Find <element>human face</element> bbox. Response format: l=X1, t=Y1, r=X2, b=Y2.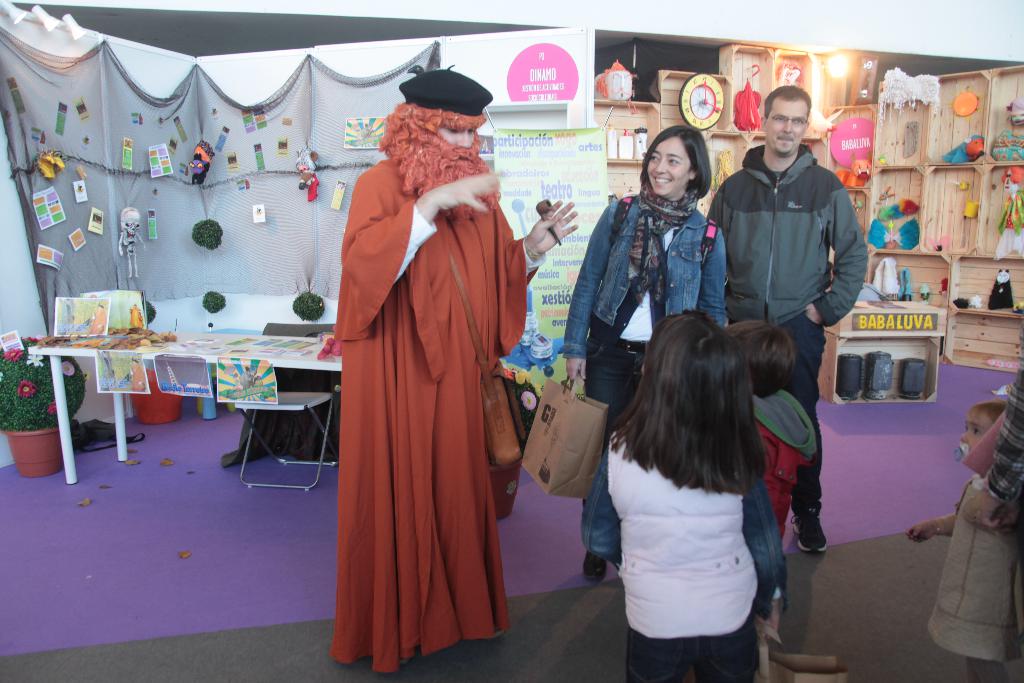
l=649, t=136, r=692, b=195.
